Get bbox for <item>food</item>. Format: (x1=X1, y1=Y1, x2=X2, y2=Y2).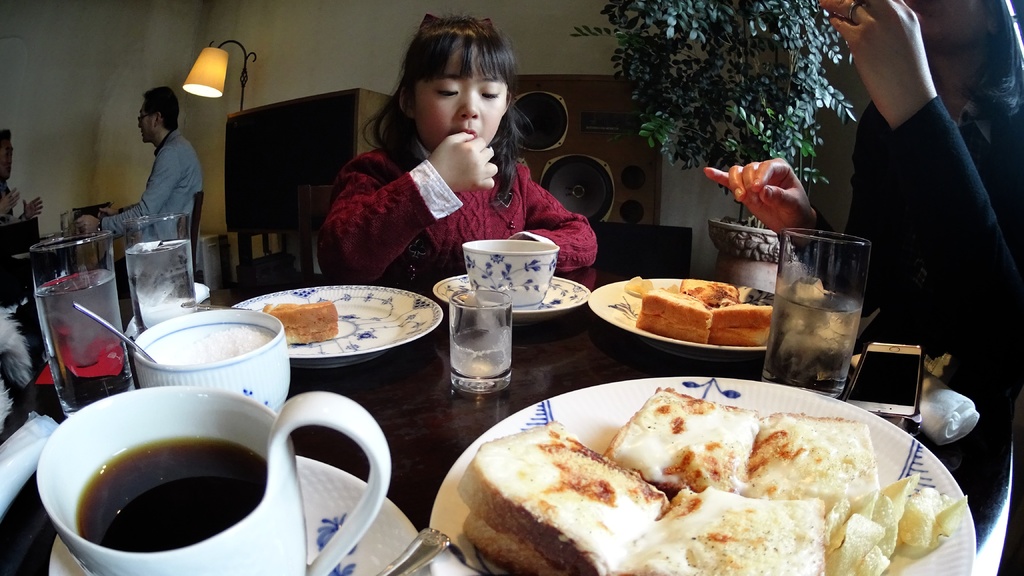
(x1=260, y1=300, x2=339, y2=345).
